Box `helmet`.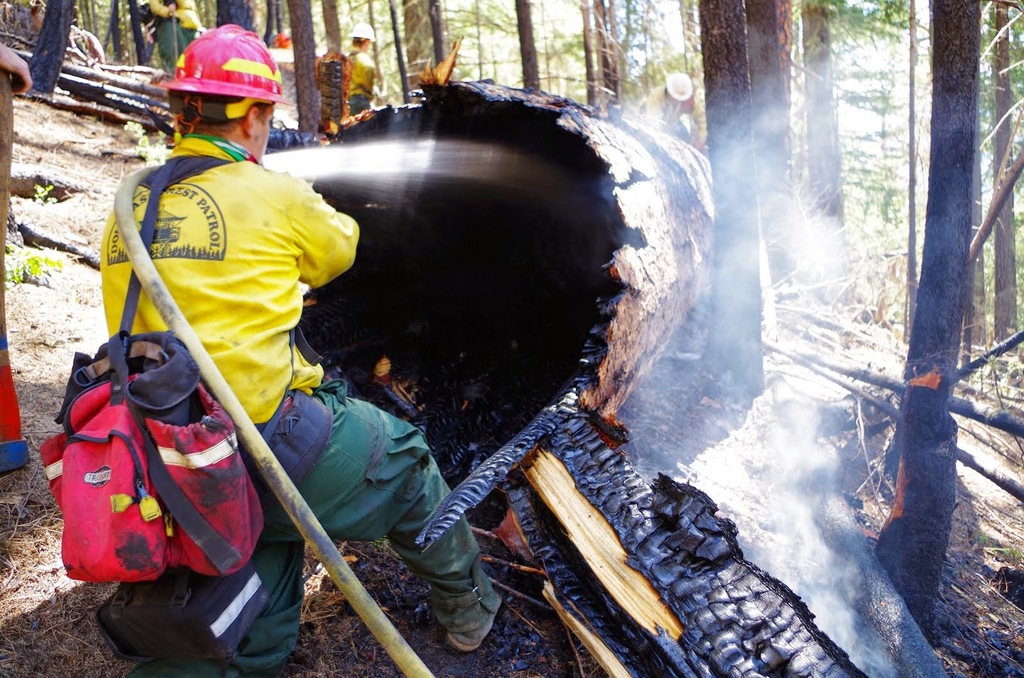
[left=150, top=31, right=282, bottom=162].
